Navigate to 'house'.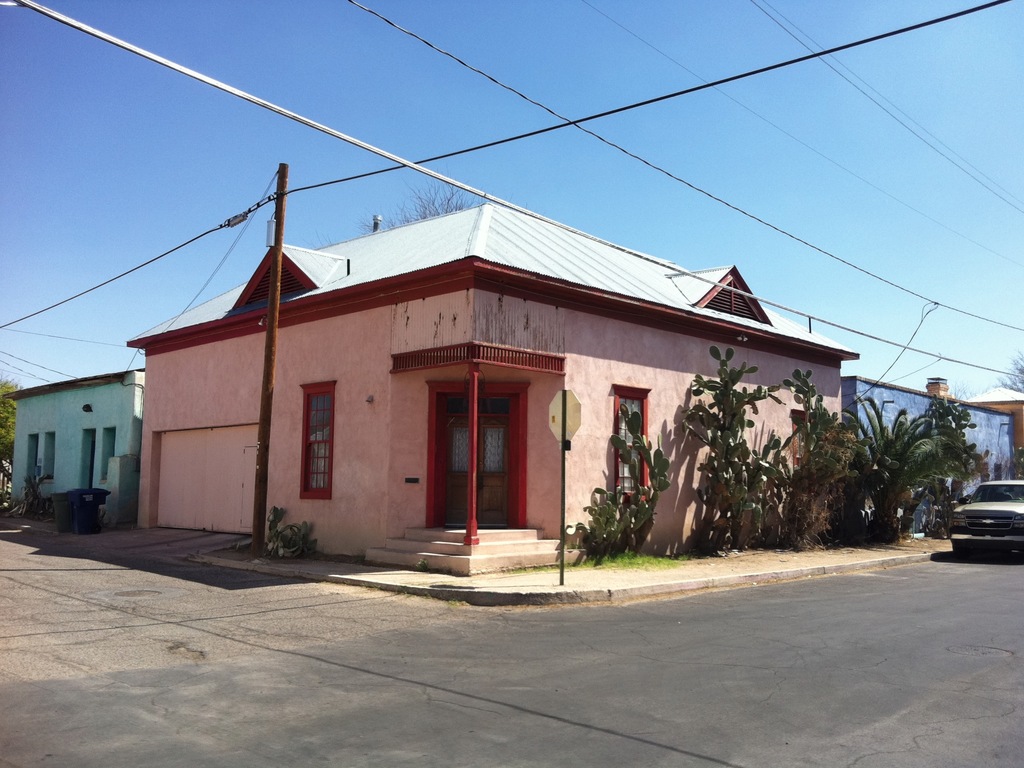
Navigation target: Rect(841, 369, 1012, 527).
